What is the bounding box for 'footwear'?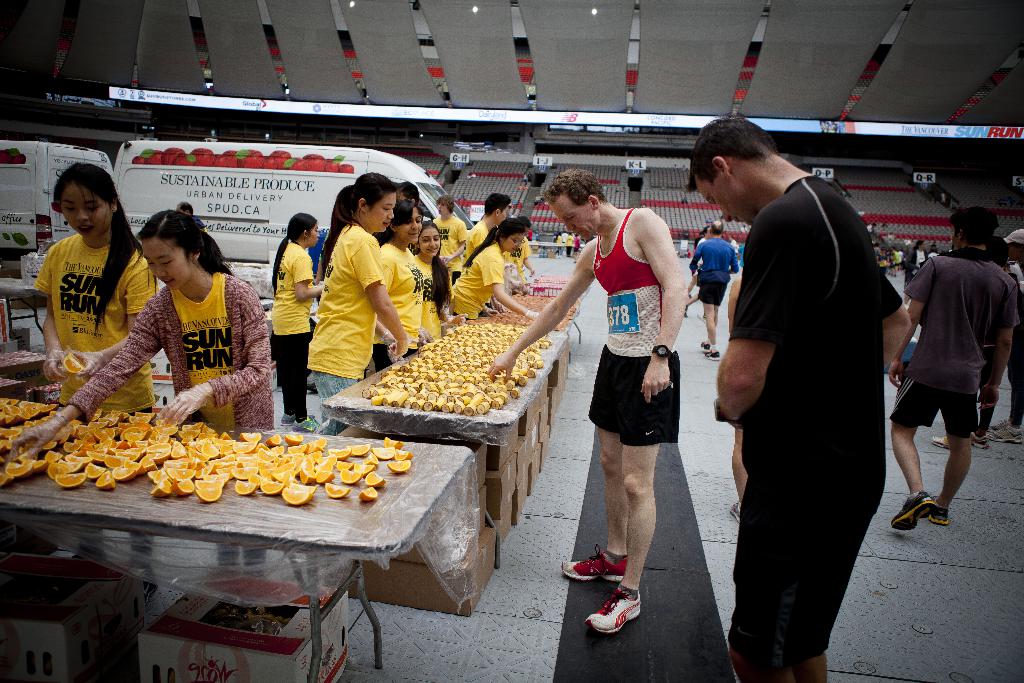
[891, 493, 932, 531].
